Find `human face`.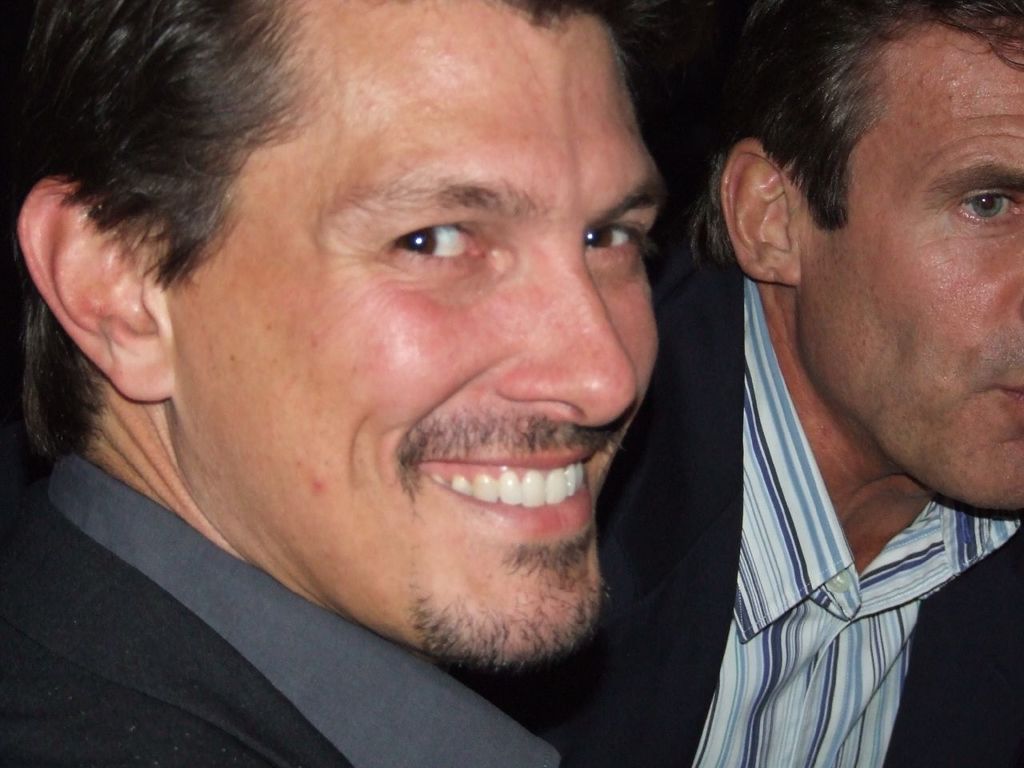
[left=802, top=66, right=1023, bottom=508].
